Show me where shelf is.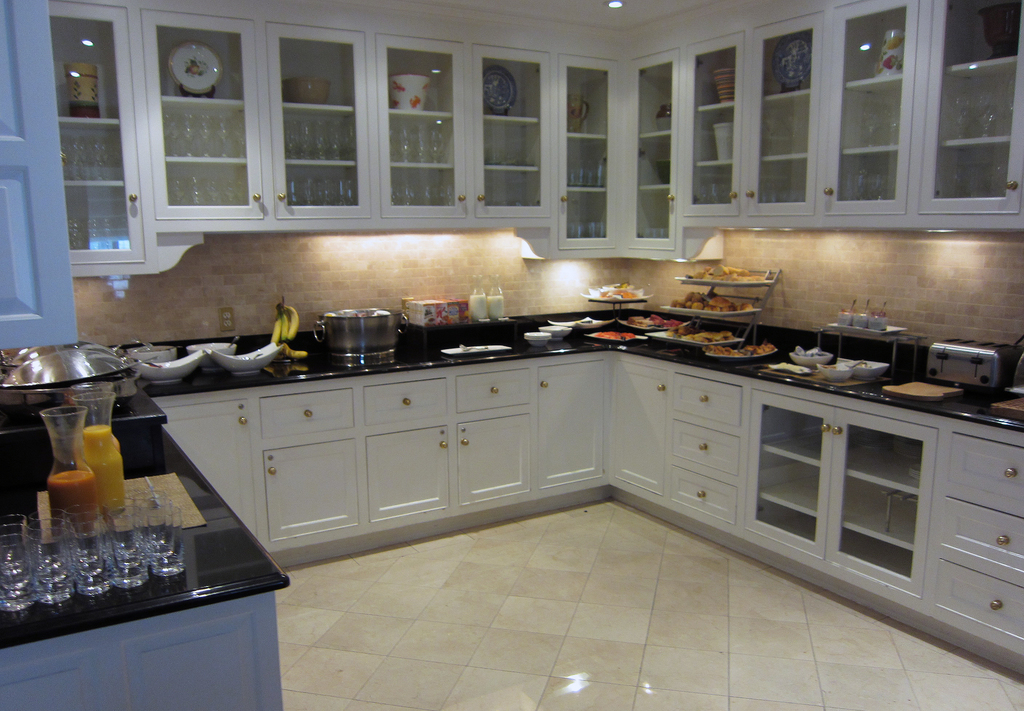
shelf is at <box>54,166,133,194</box>.
